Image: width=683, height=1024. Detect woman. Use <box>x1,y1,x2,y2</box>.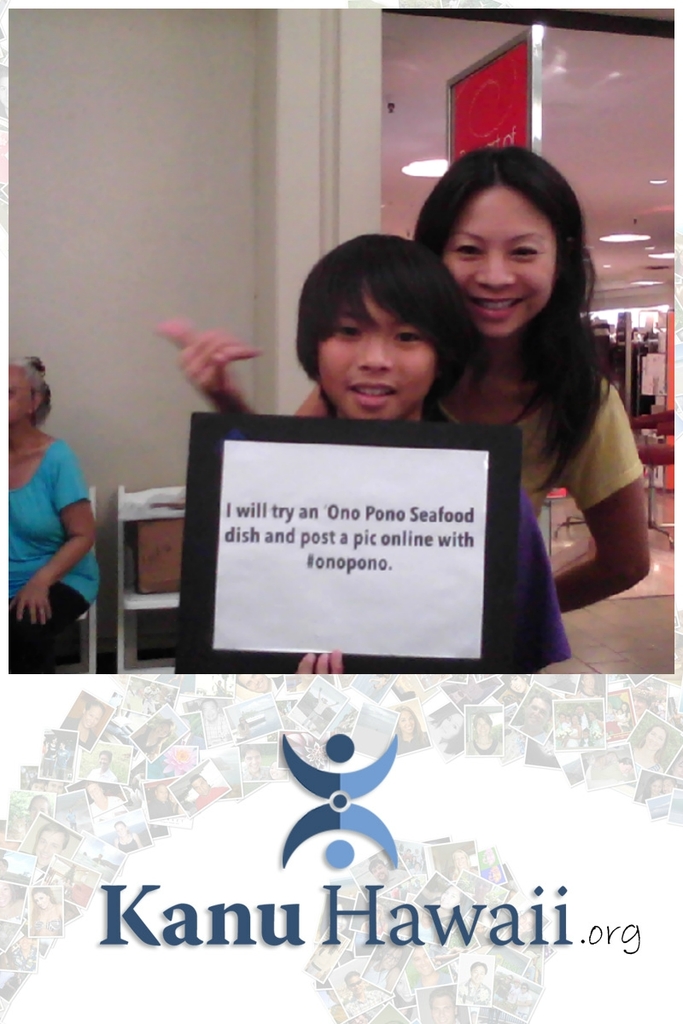
<box>148,142,651,610</box>.
